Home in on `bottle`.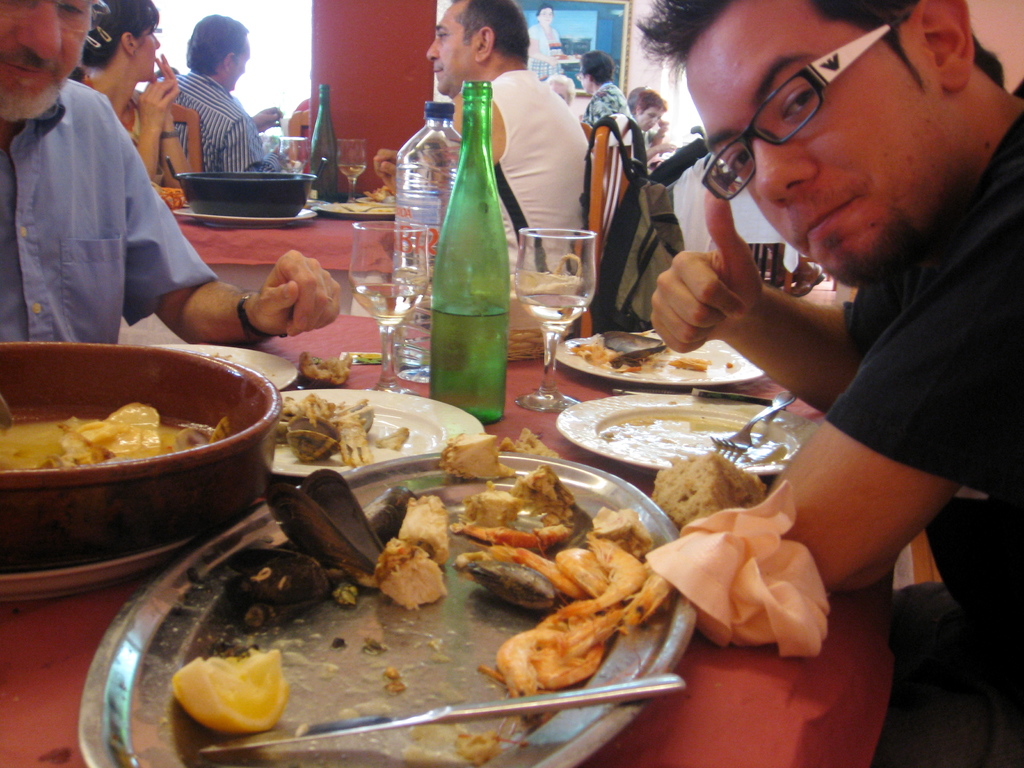
Homed in at Rect(309, 86, 335, 202).
